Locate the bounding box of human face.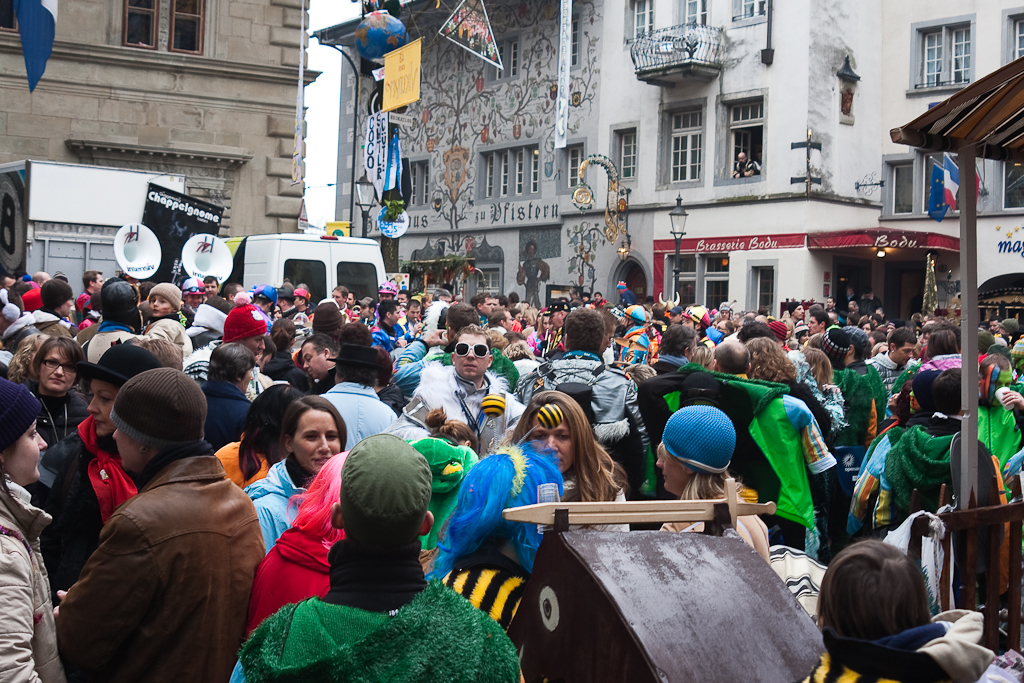
Bounding box: [x1=358, y1=305, x2=371, y2=320].
